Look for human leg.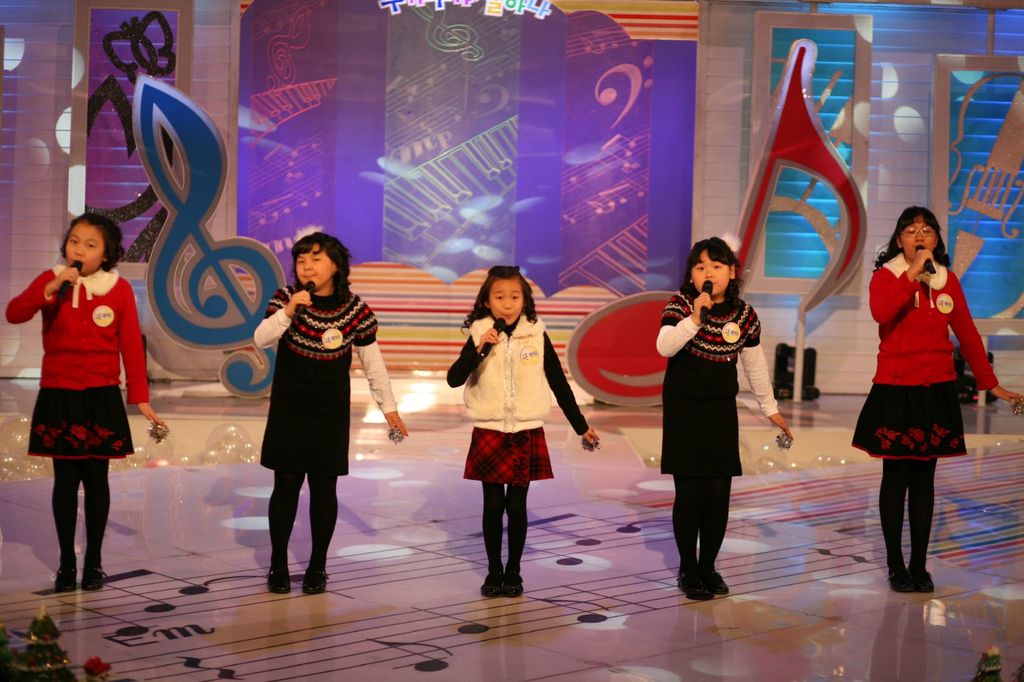
Found: 52, 404, 76, 591.
